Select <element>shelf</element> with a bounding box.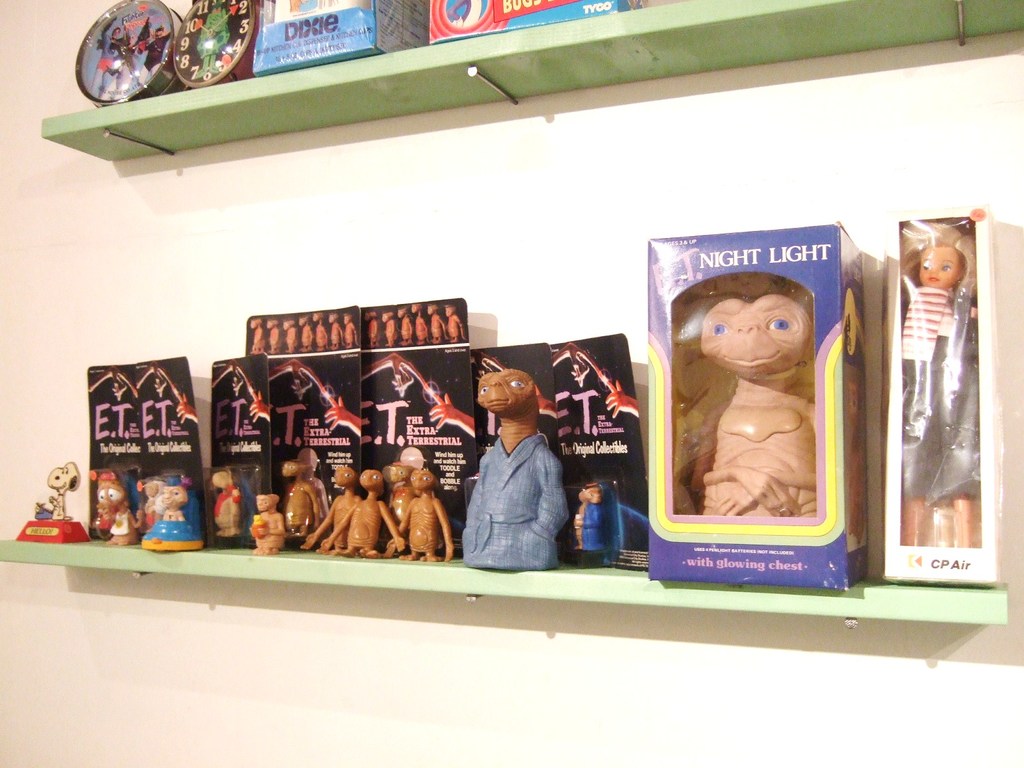
0 499 1019 638.
